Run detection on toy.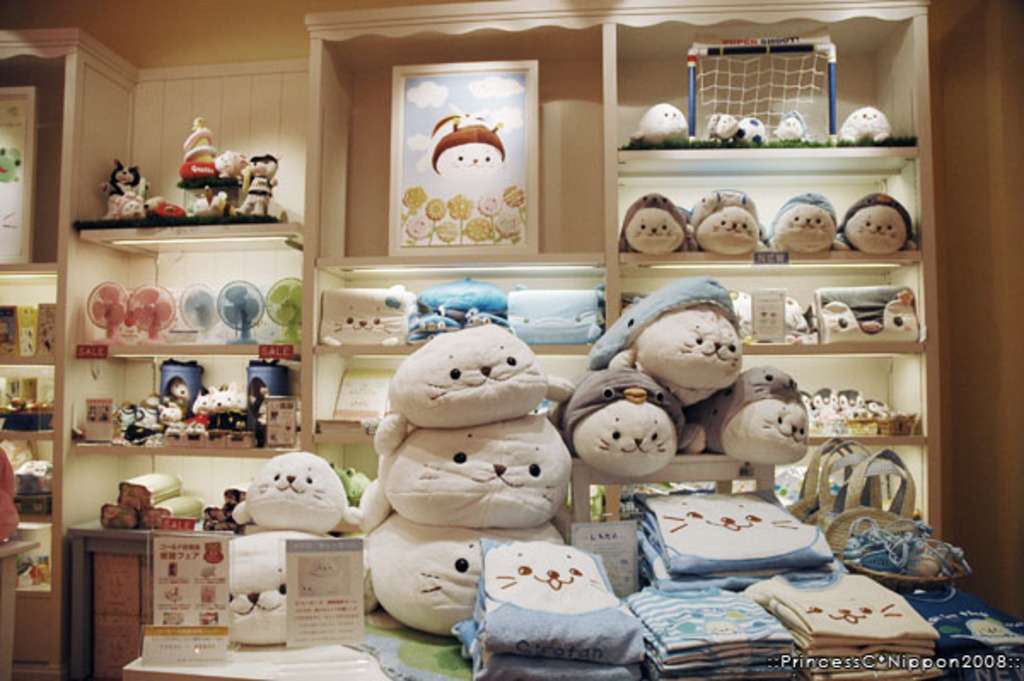
Result: (left=817, top=285, right=927, bottom=362).
